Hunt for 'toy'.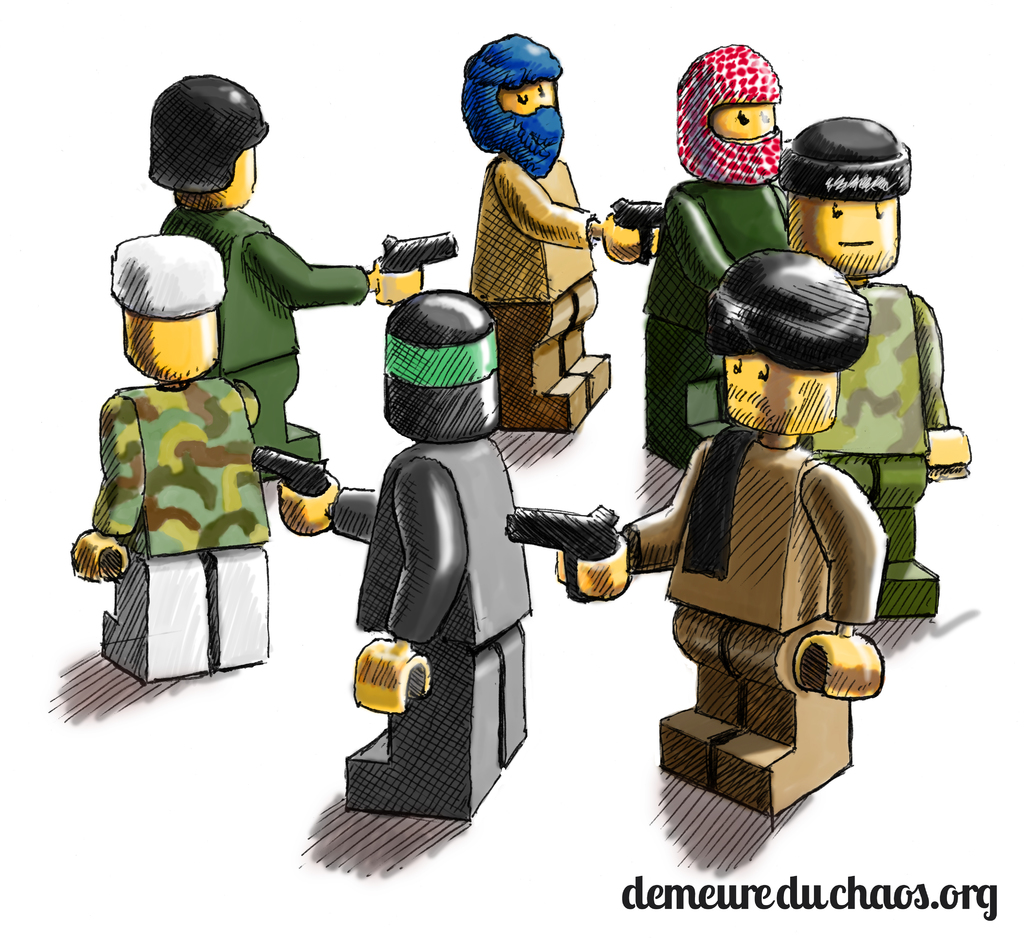
Hunted down at (x1=773, y1=118, x2=969, y2=621).
